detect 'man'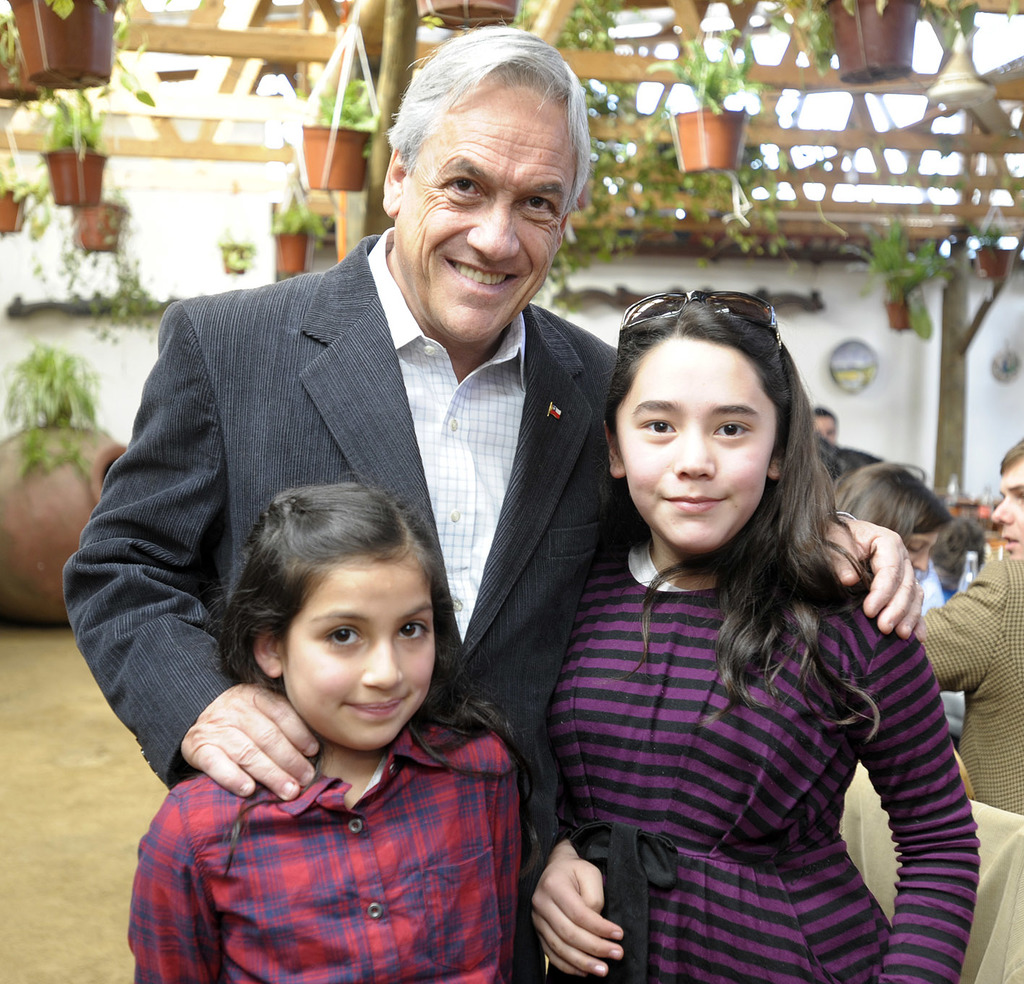
{"left": 812, "top": 403, "right": 839, "bottom": 448}
